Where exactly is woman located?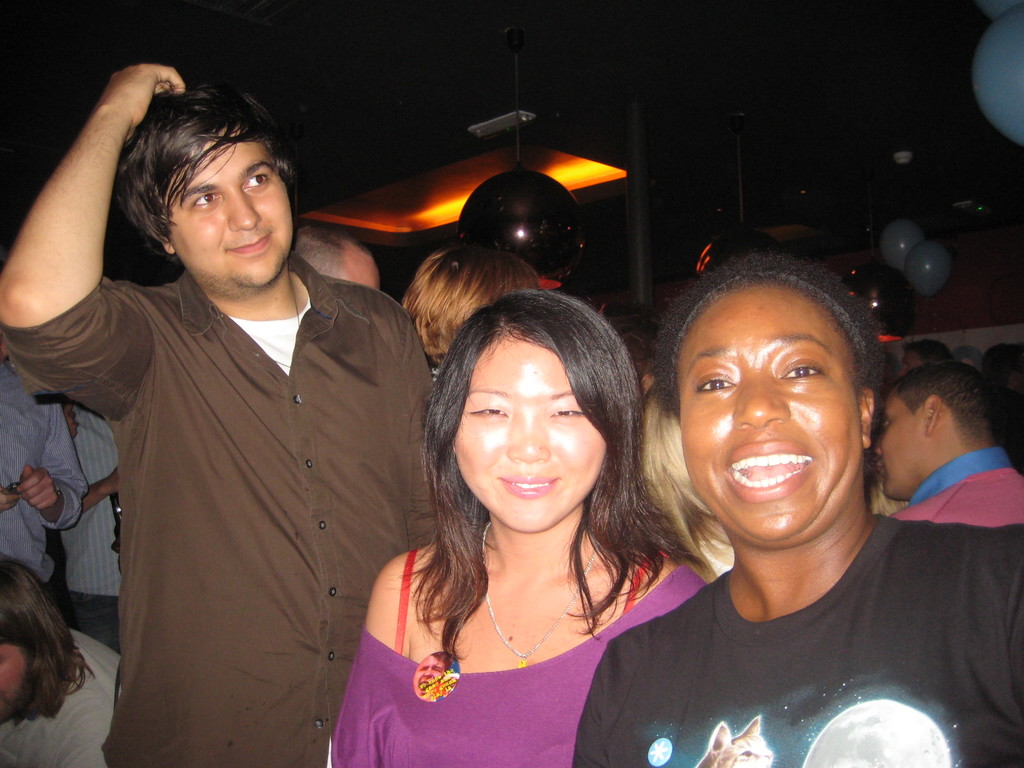
Its bounding box is (x1=0, y1=549, x2=118, y2=767).
